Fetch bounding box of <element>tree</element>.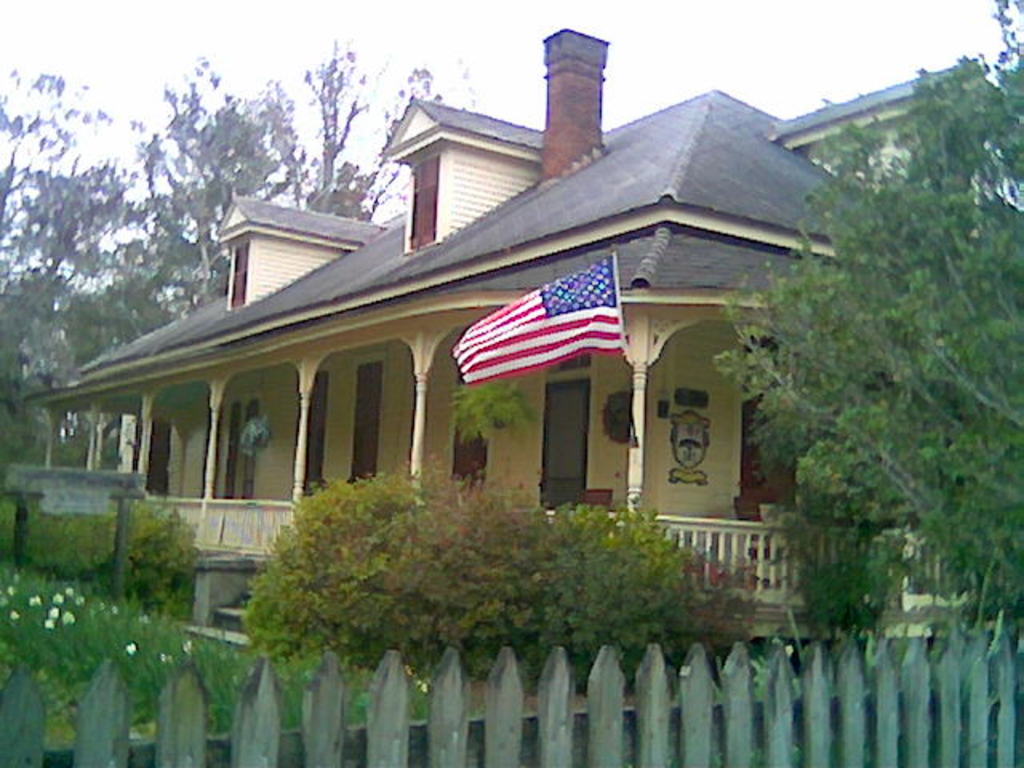
Bbox: [709, 54, 1022, 634].
